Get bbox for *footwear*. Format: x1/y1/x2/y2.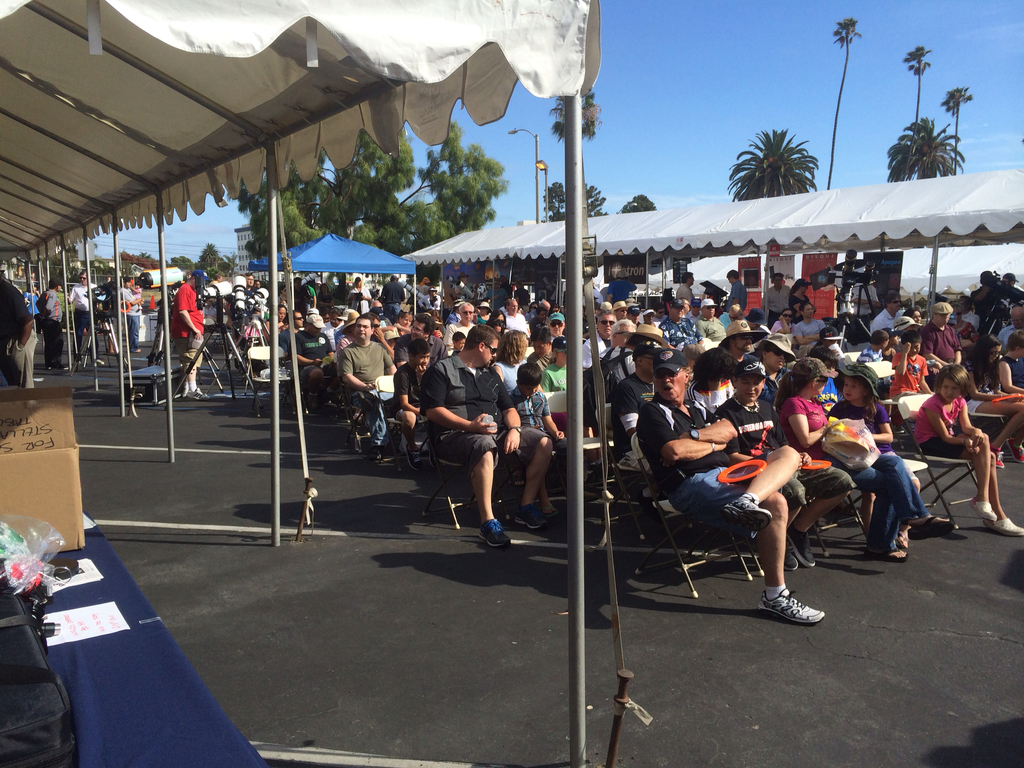
406/447/420/466.
